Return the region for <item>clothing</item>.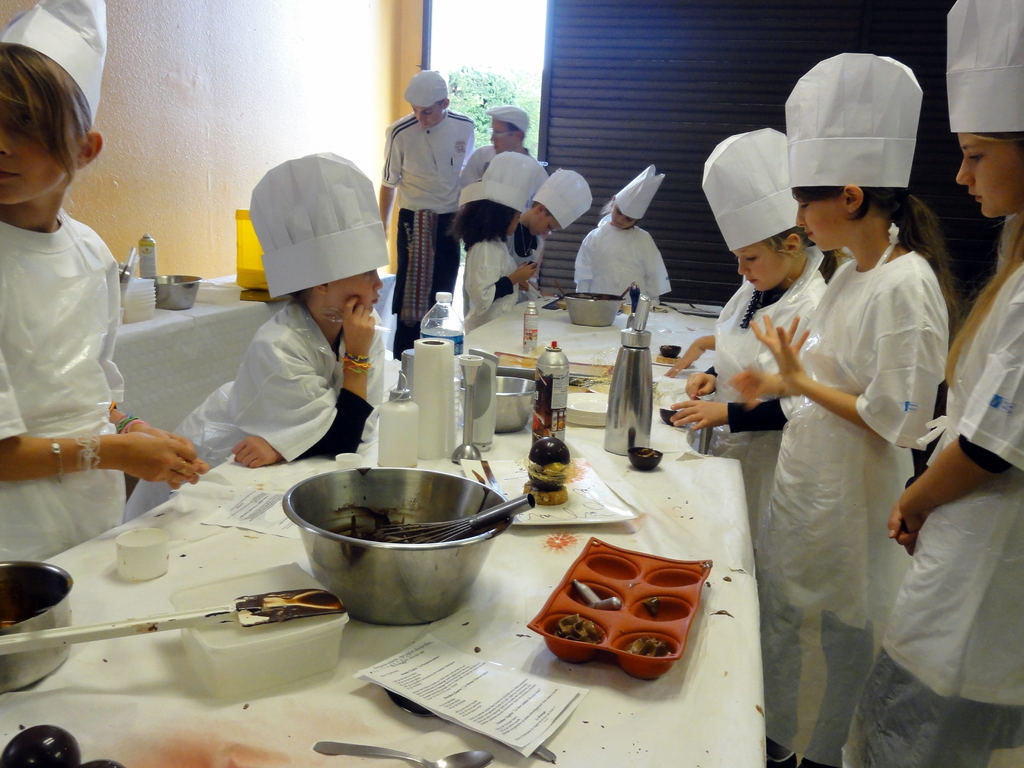
[x1=461, y1=236, x2=535, y2=334].
